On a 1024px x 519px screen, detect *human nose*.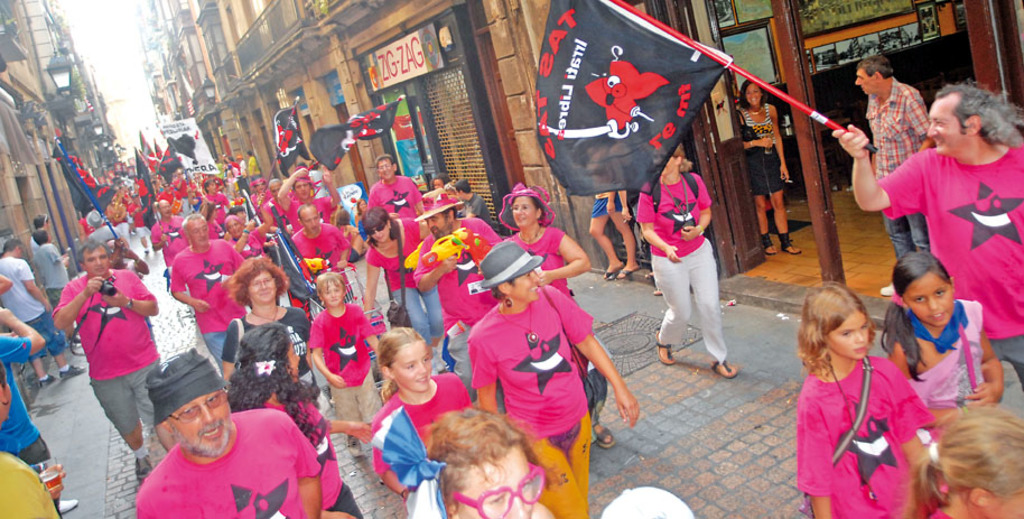
(x1=311, y1=220, x2=316, y2=225).
